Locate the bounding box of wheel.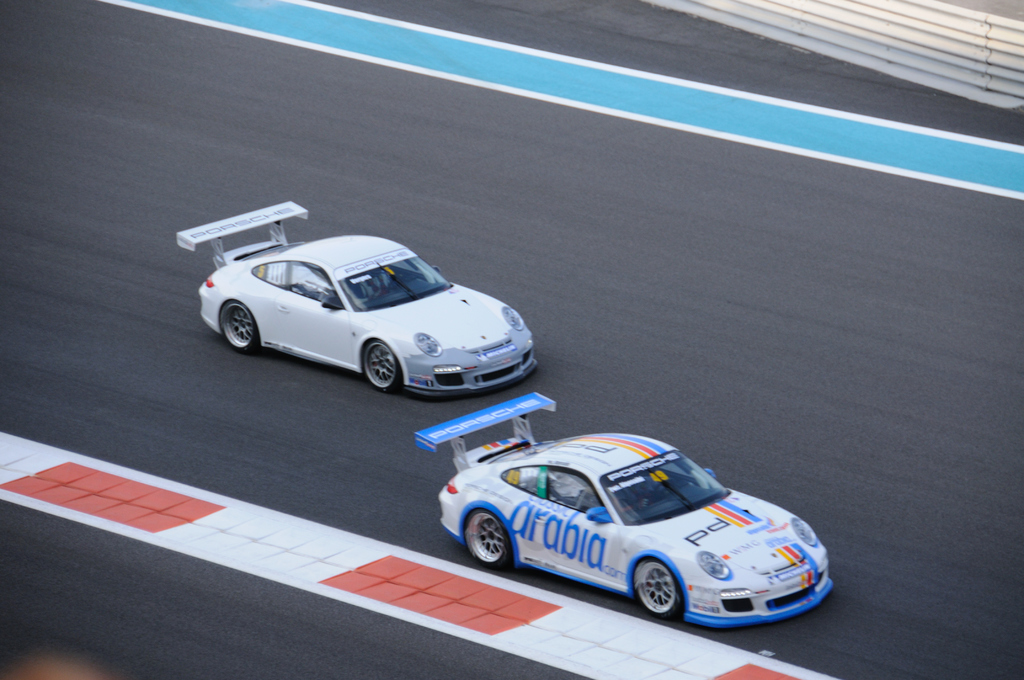
Bounding box: box=[362, 343, 403, 389].
